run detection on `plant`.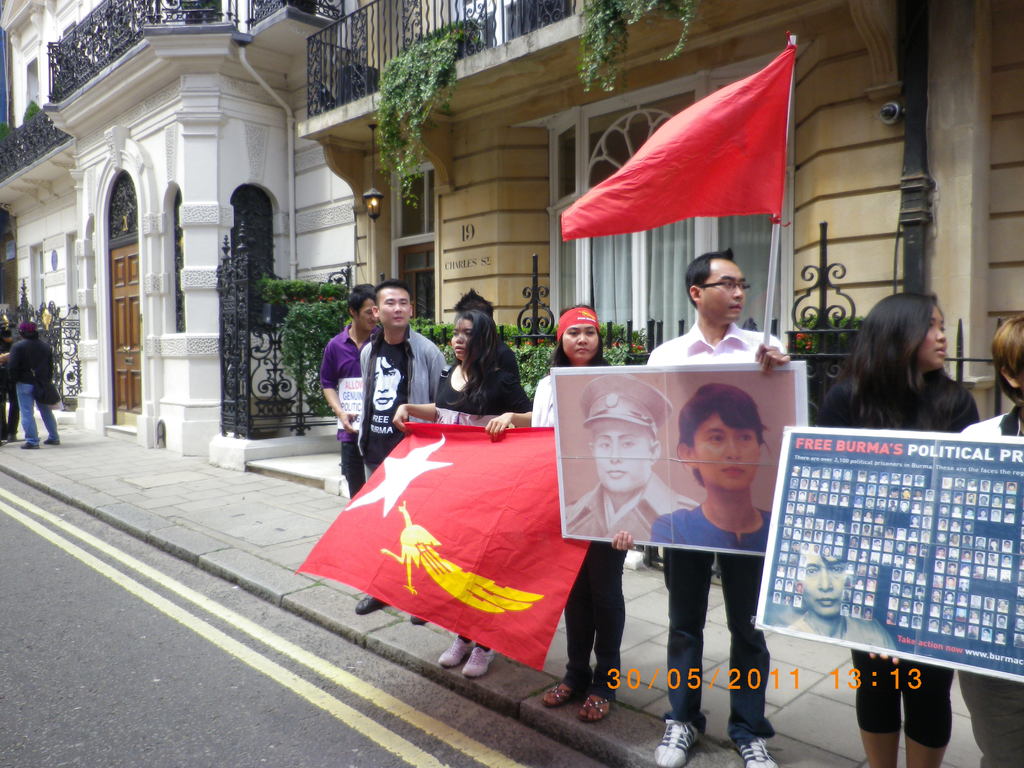
Result: rect(788, 305, 883, 410).
